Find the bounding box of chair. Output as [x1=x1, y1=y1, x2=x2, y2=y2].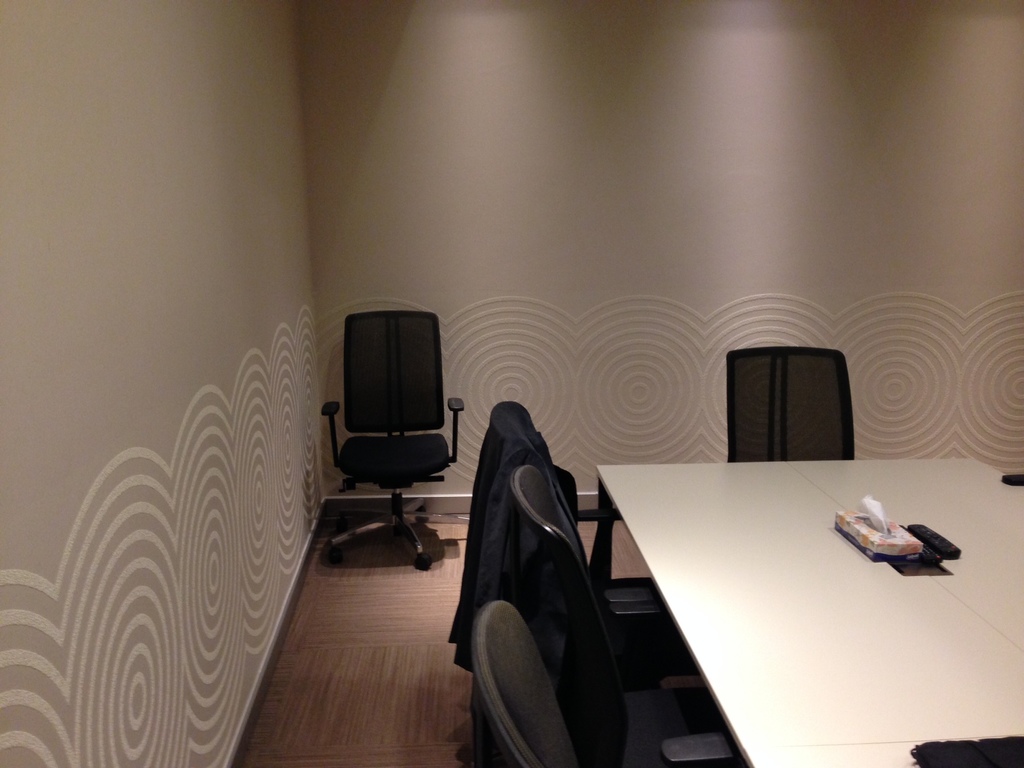
[x1=722, y1=351, x2=854, y2=463].
